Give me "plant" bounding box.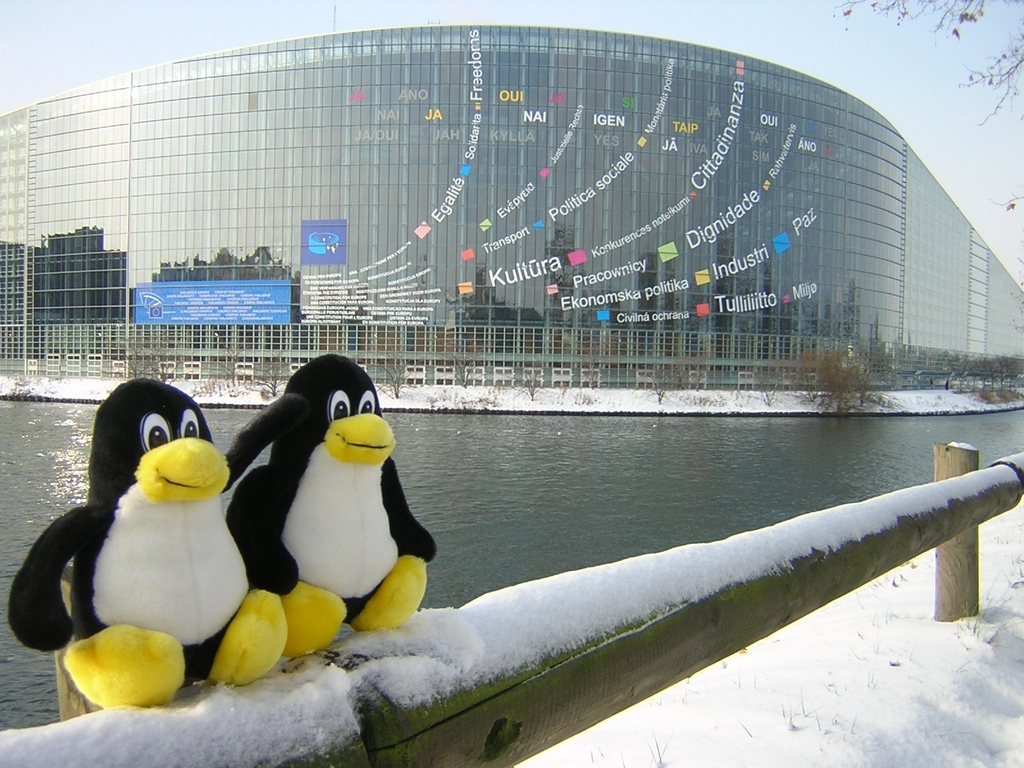
<bbox>372, 352, 429, 401</bbox>.
